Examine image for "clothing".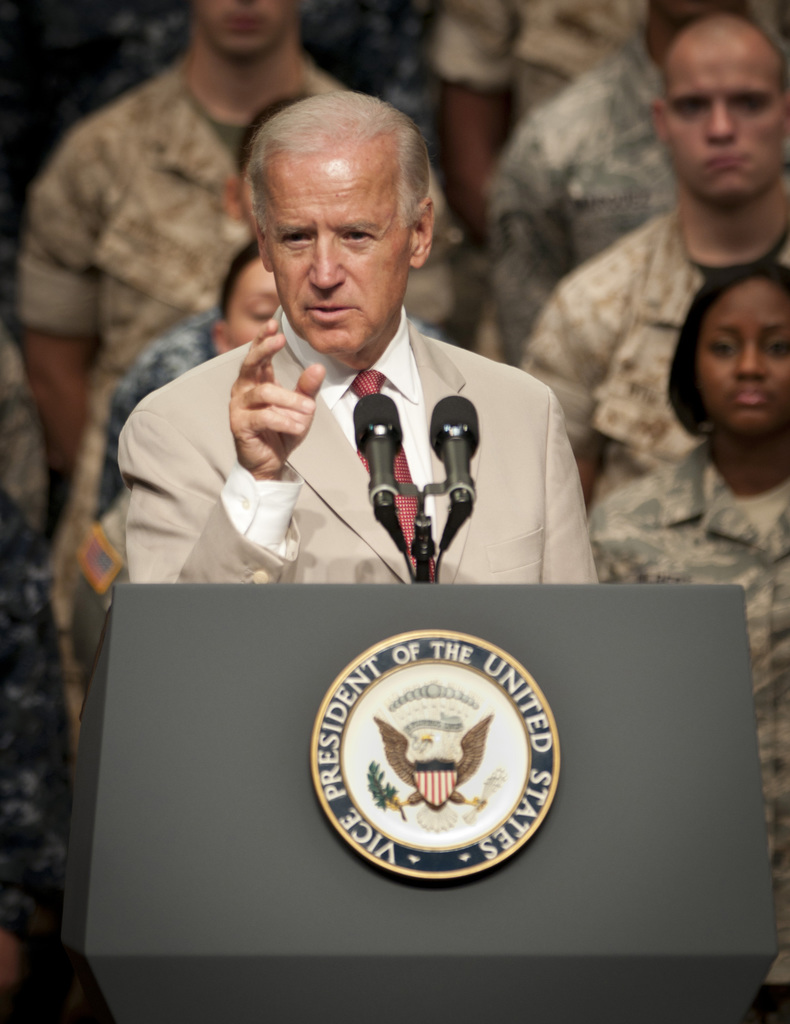
Examination result: 588, 465, 789, 1020.
